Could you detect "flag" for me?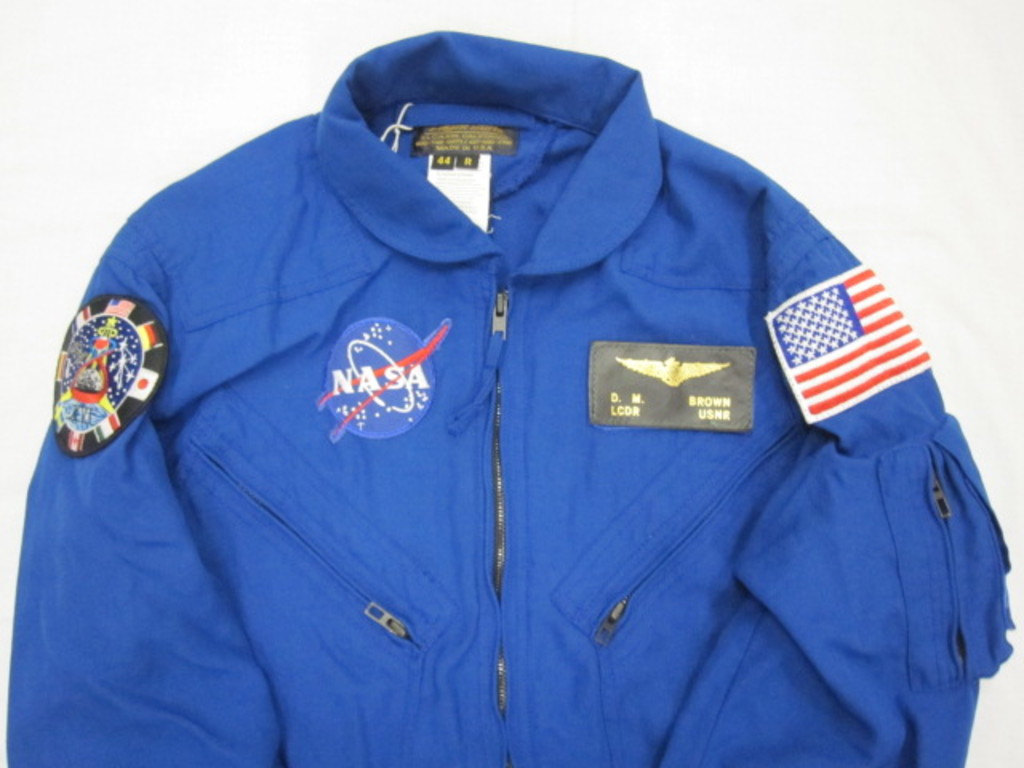
Detection result: bbox(128, 365, 158, 395).
